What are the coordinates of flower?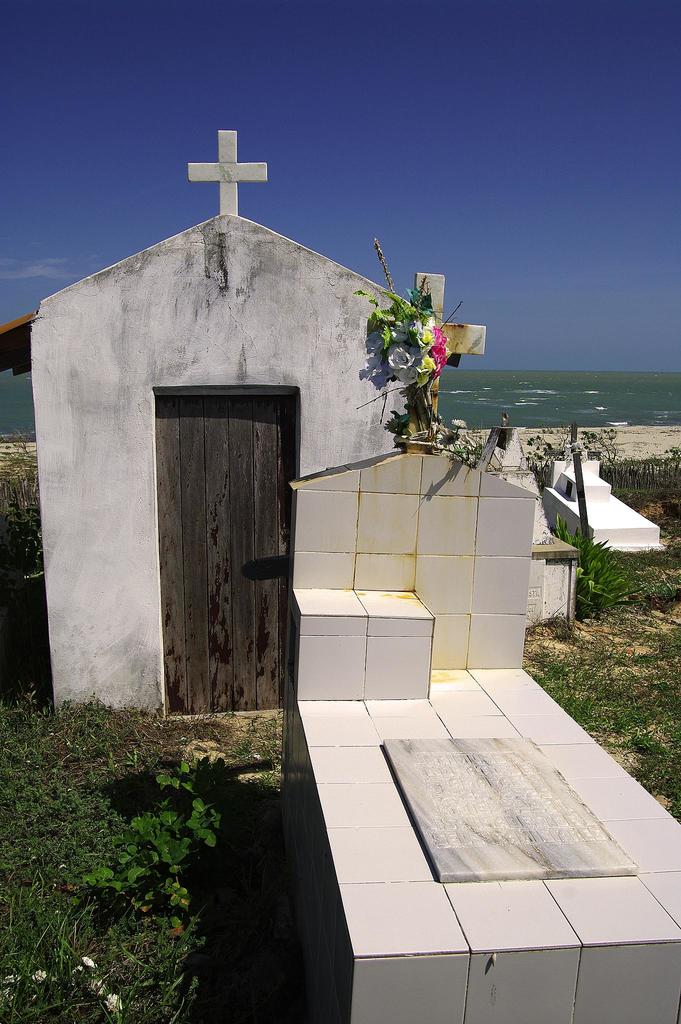
bbox(2, 972, 20, 984).
